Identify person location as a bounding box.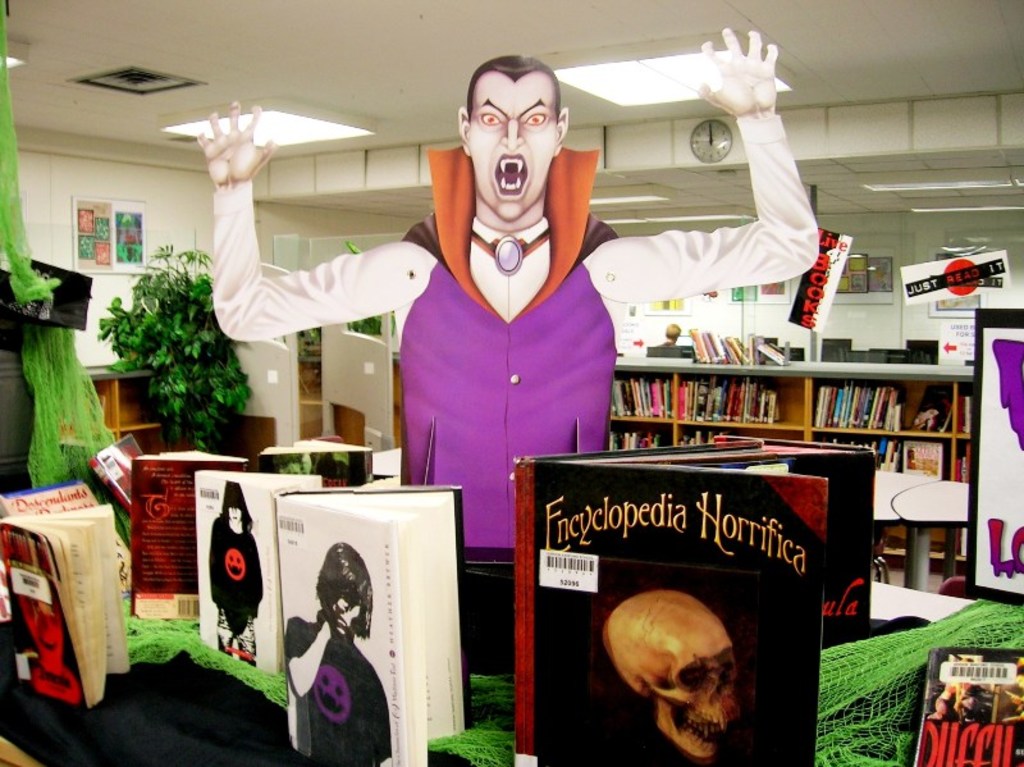
284/540/392/766.
